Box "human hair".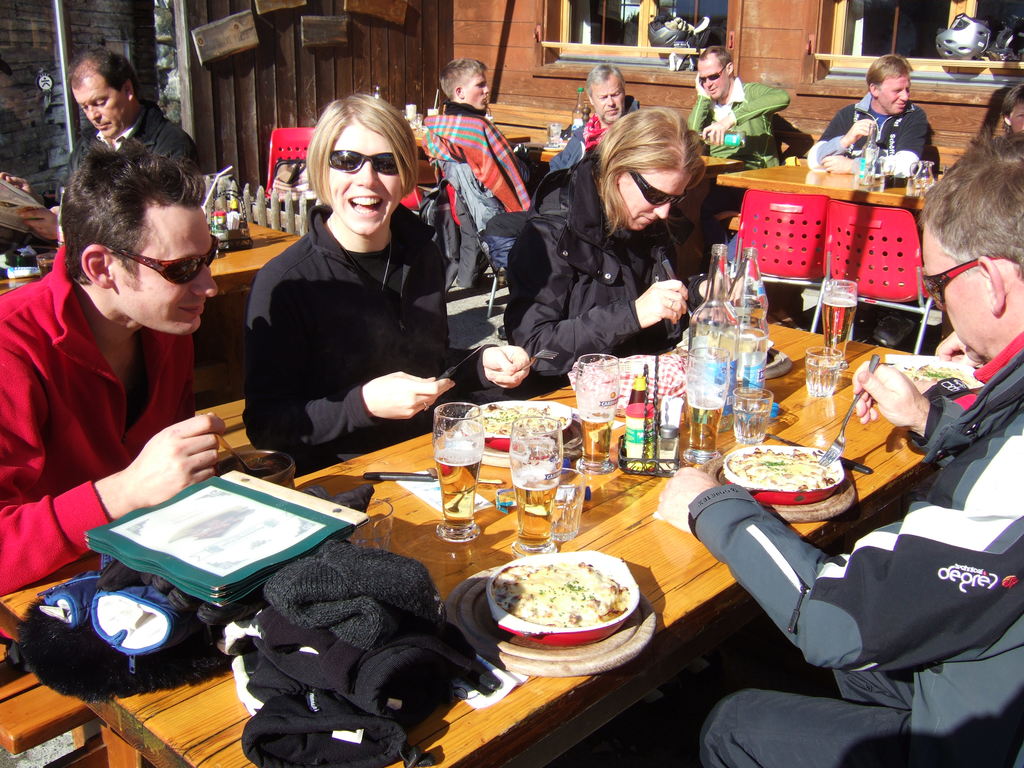
[x1=916, y1=125, x2=1023, y2=287].
